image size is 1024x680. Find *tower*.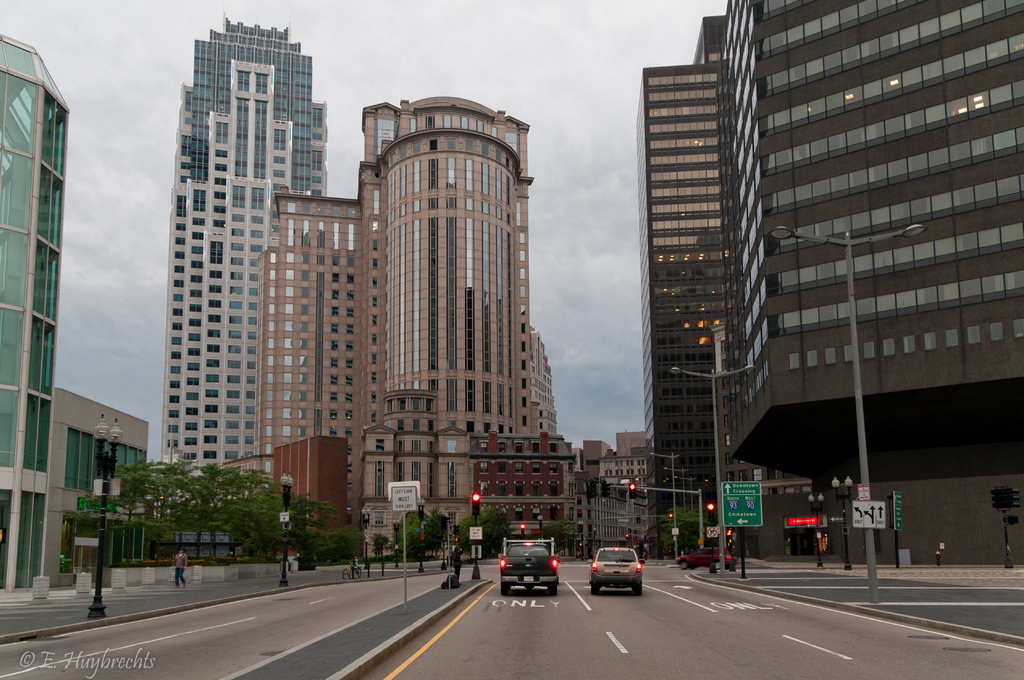
bbox(637, 12, 732, 560).
